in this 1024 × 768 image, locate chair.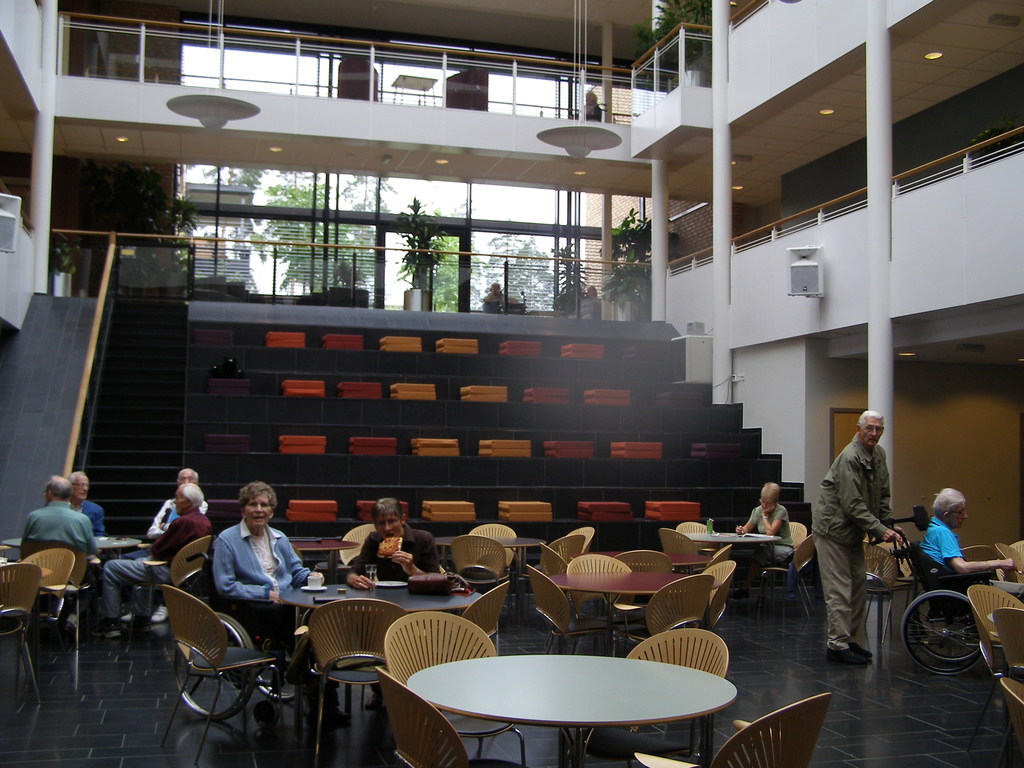
Bounding box: {"x1": 701, "y1": 556, "x2": 740, "y2": 625}.
